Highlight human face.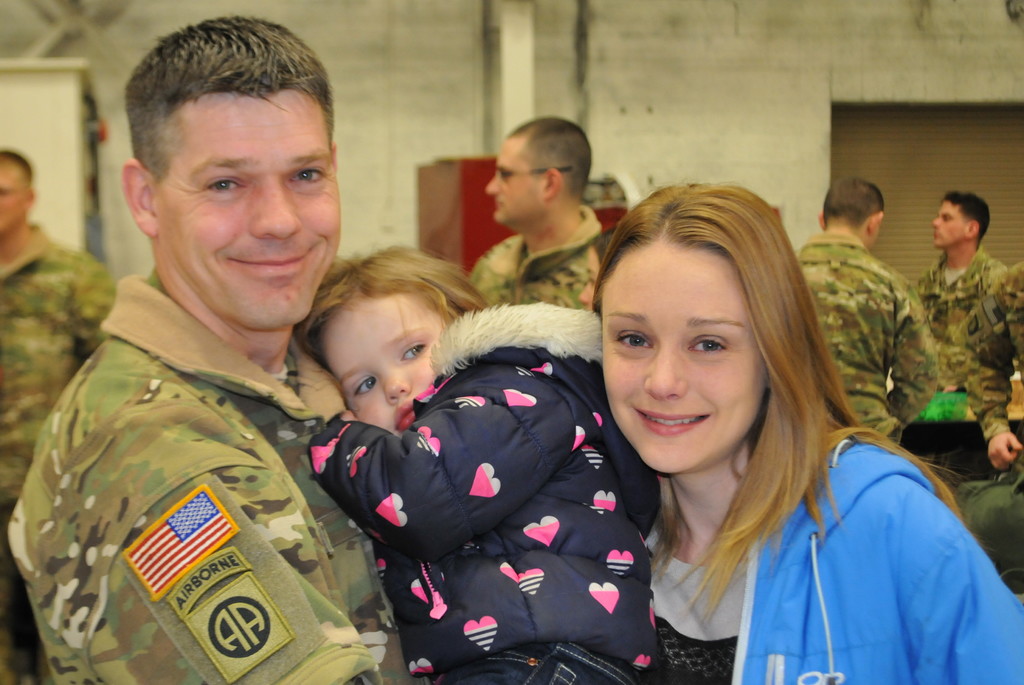
Highlighted region: rect(931, 199, 966, 253).
